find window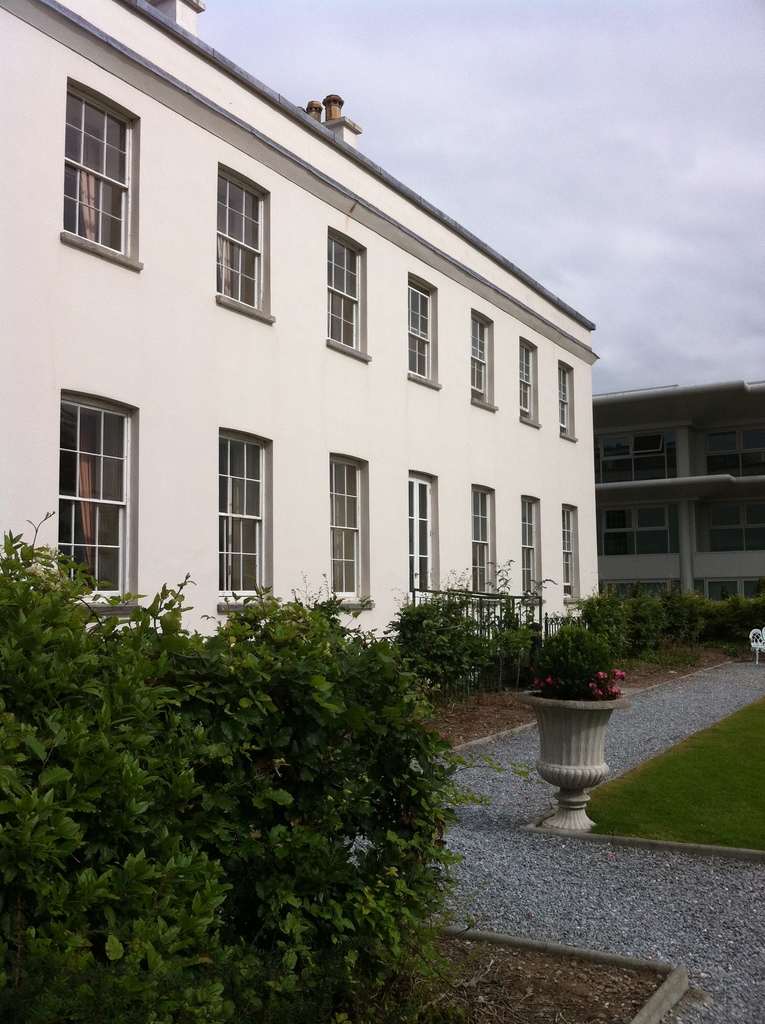
408, 470, 441, 598
